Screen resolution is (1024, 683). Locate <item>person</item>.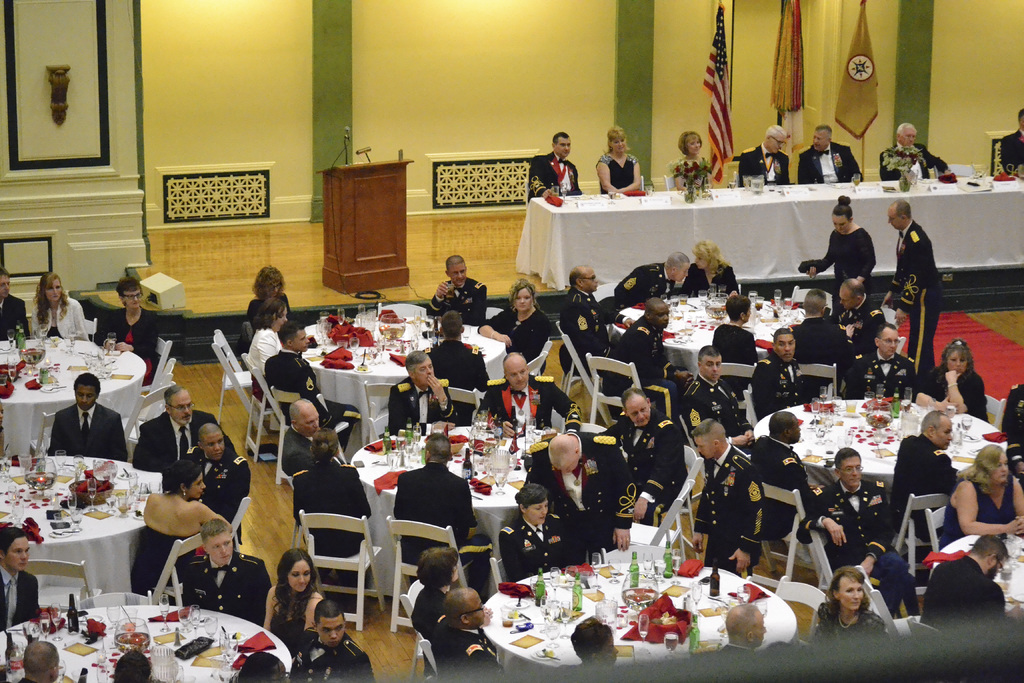
[x1=885, y1=412, x2=964, y2=512].
